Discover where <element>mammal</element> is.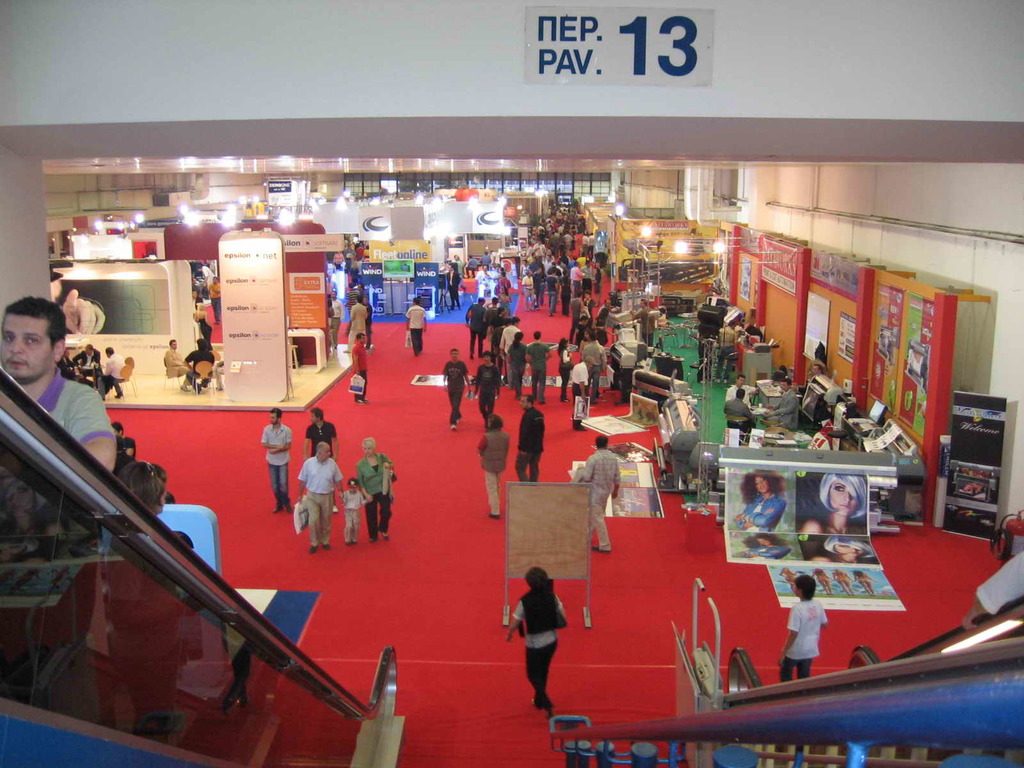
Discovered at <box>573,432,616,550</box>.
